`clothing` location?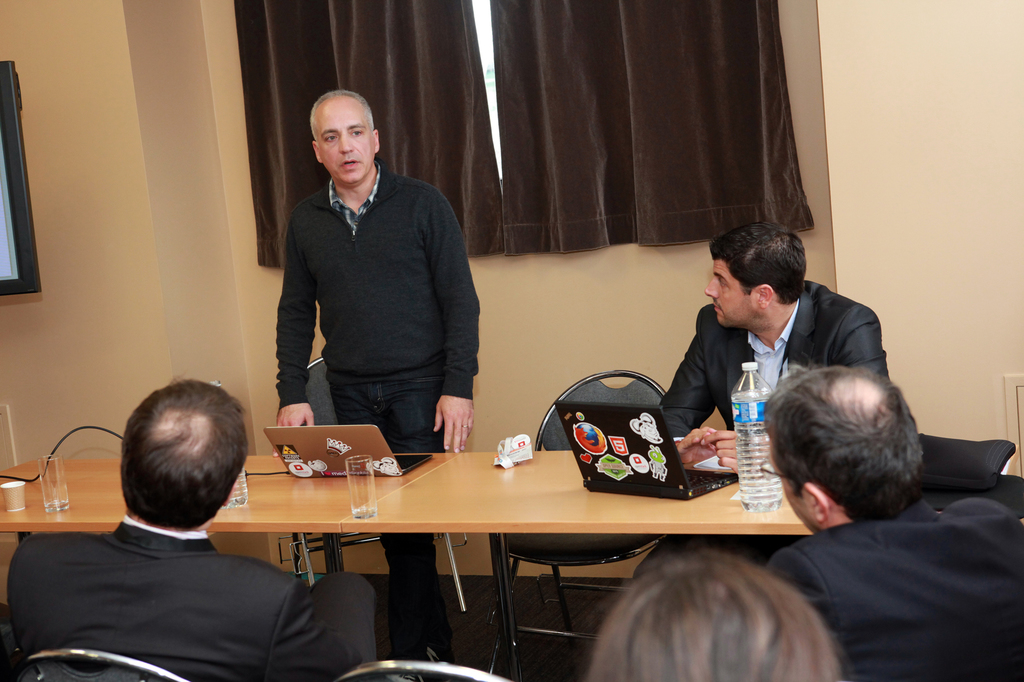
detection(655, 300, 922, 434)
